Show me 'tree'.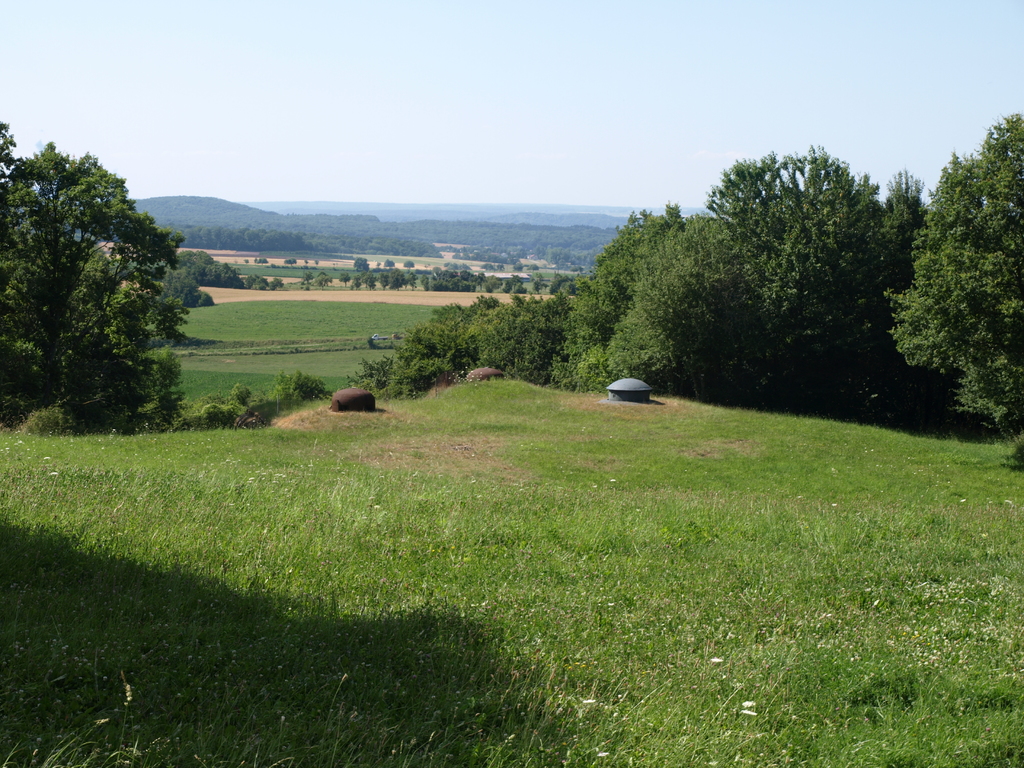
'tree' is here: select_region(433, 264, 442, 274).
